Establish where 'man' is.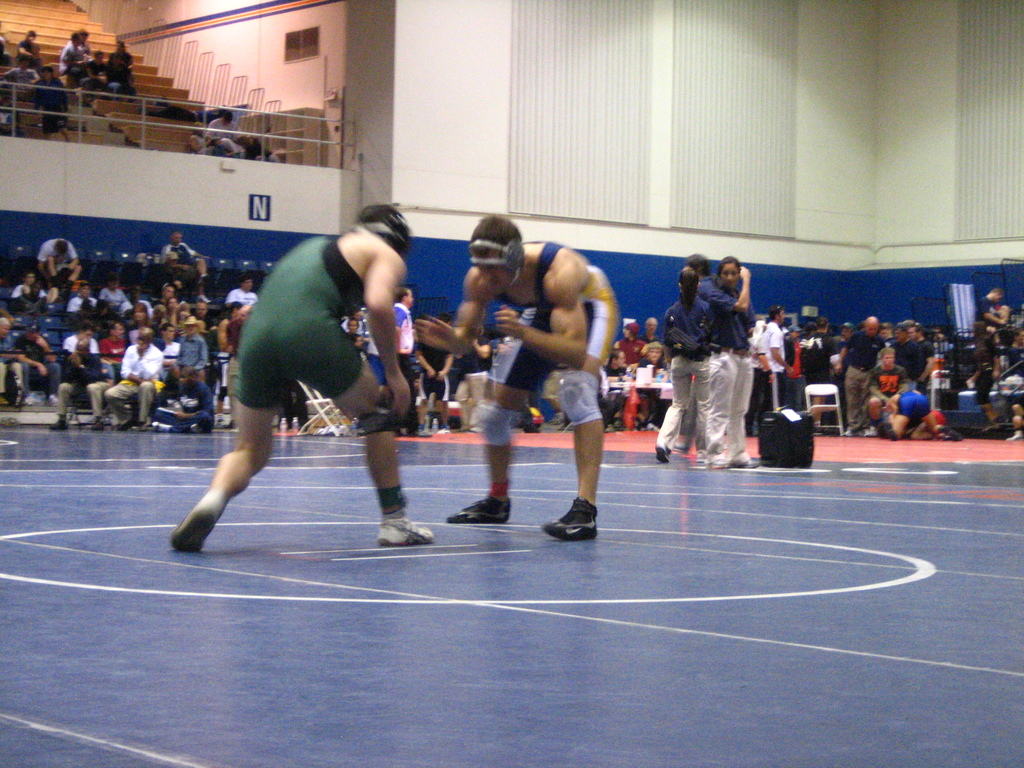
Established at detection(831, 315, 888, 437).
